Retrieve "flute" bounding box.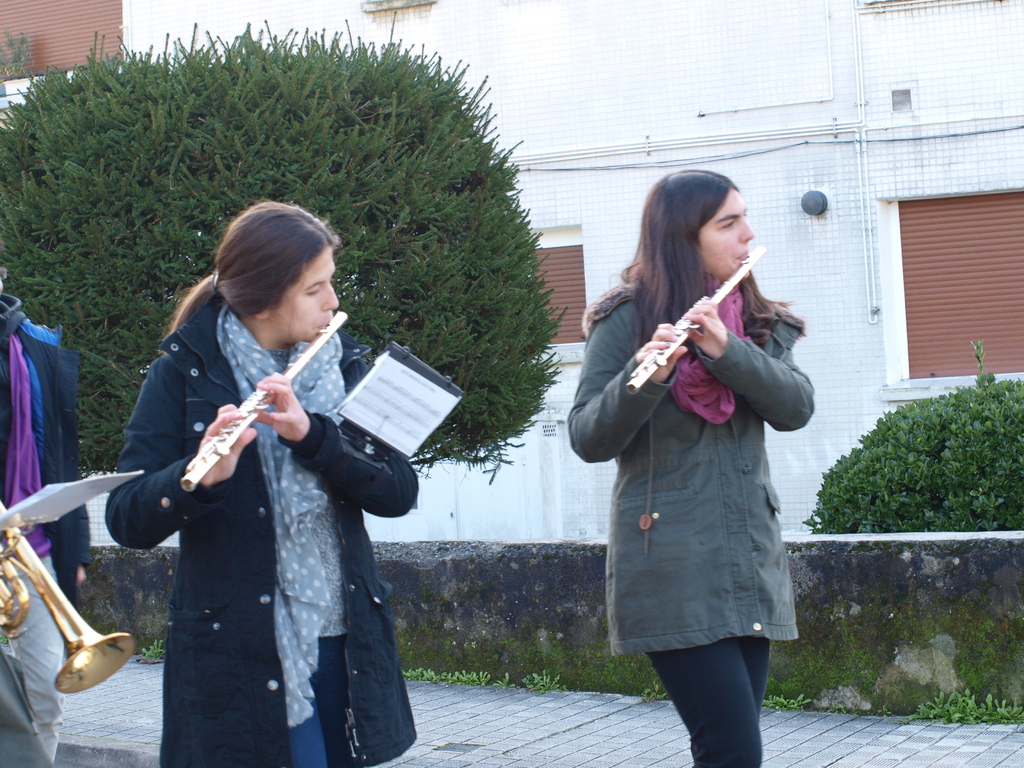
Bounding box: 182:311:349:495.
